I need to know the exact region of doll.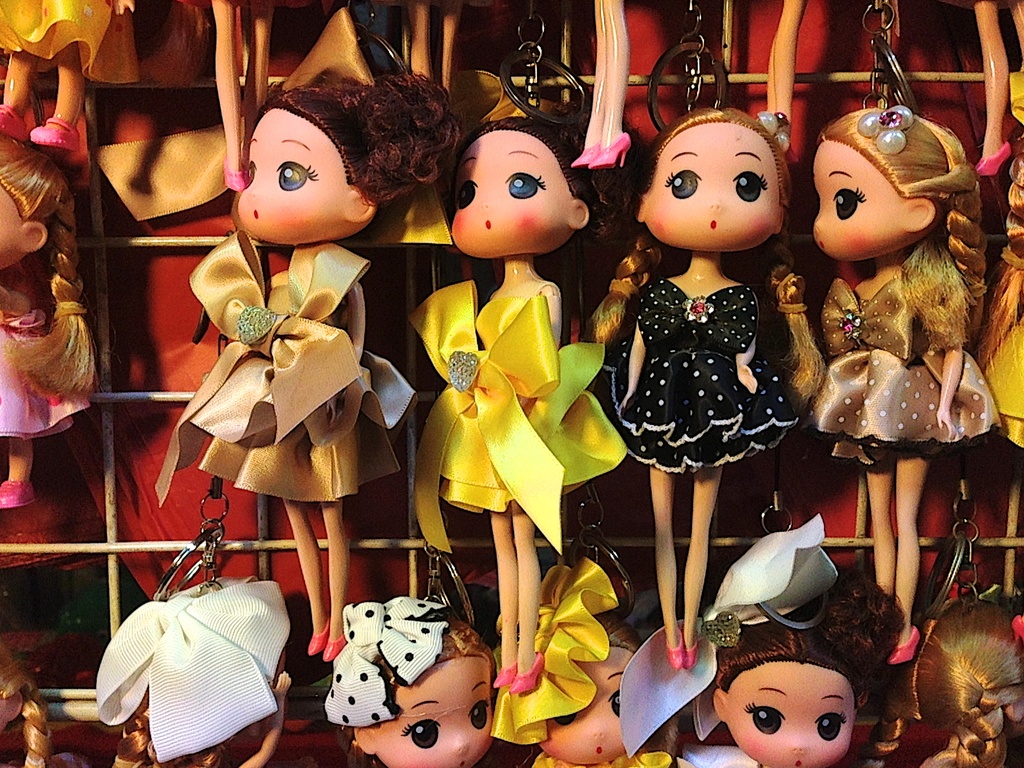
Region: [x1=813, y1=100, x2=1009, y2=663].
